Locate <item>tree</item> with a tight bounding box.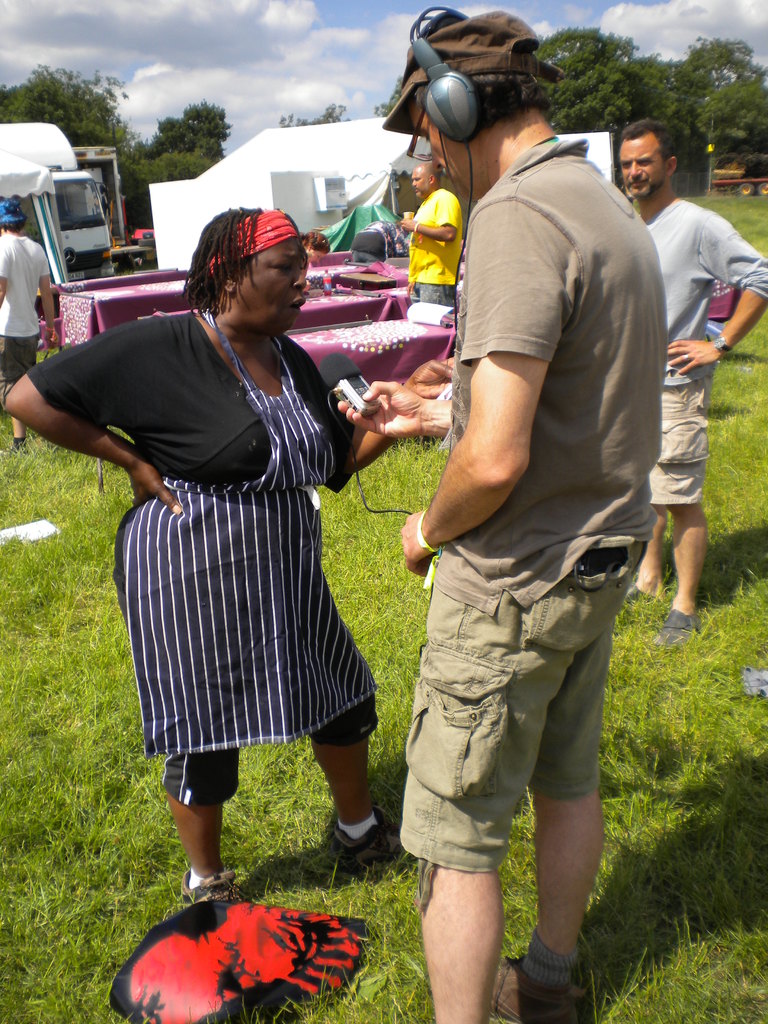
left=280, top=100, right=350, bottom=132.
